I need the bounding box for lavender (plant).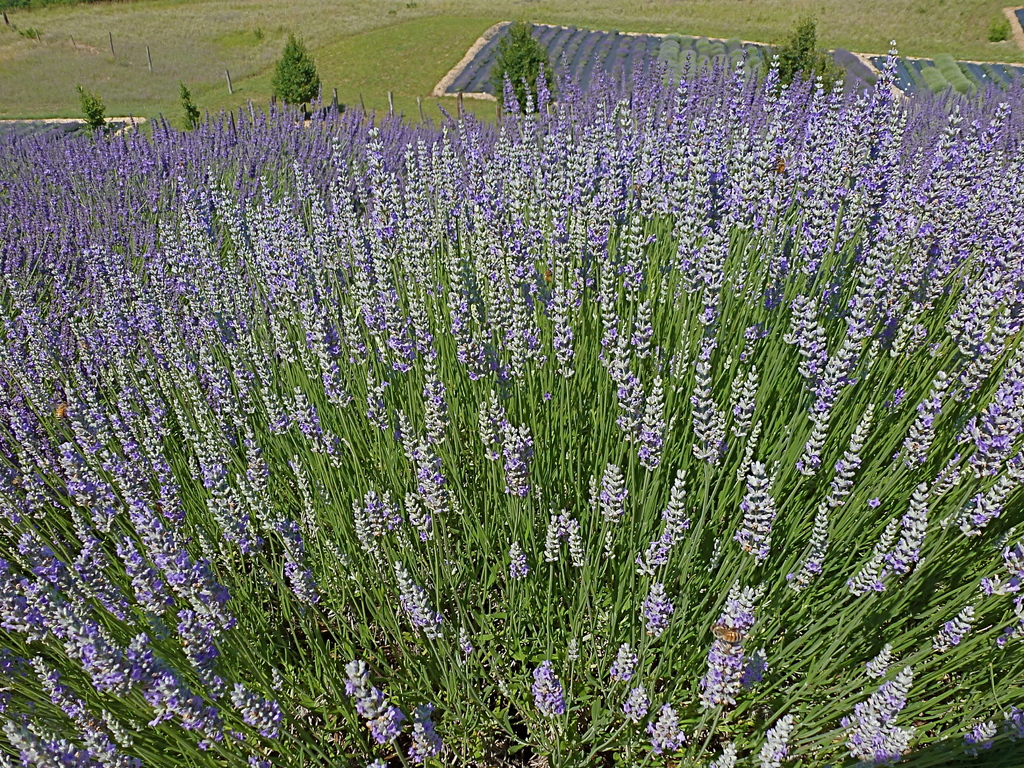
Here it is: box=[145, 666, 262, 737].
